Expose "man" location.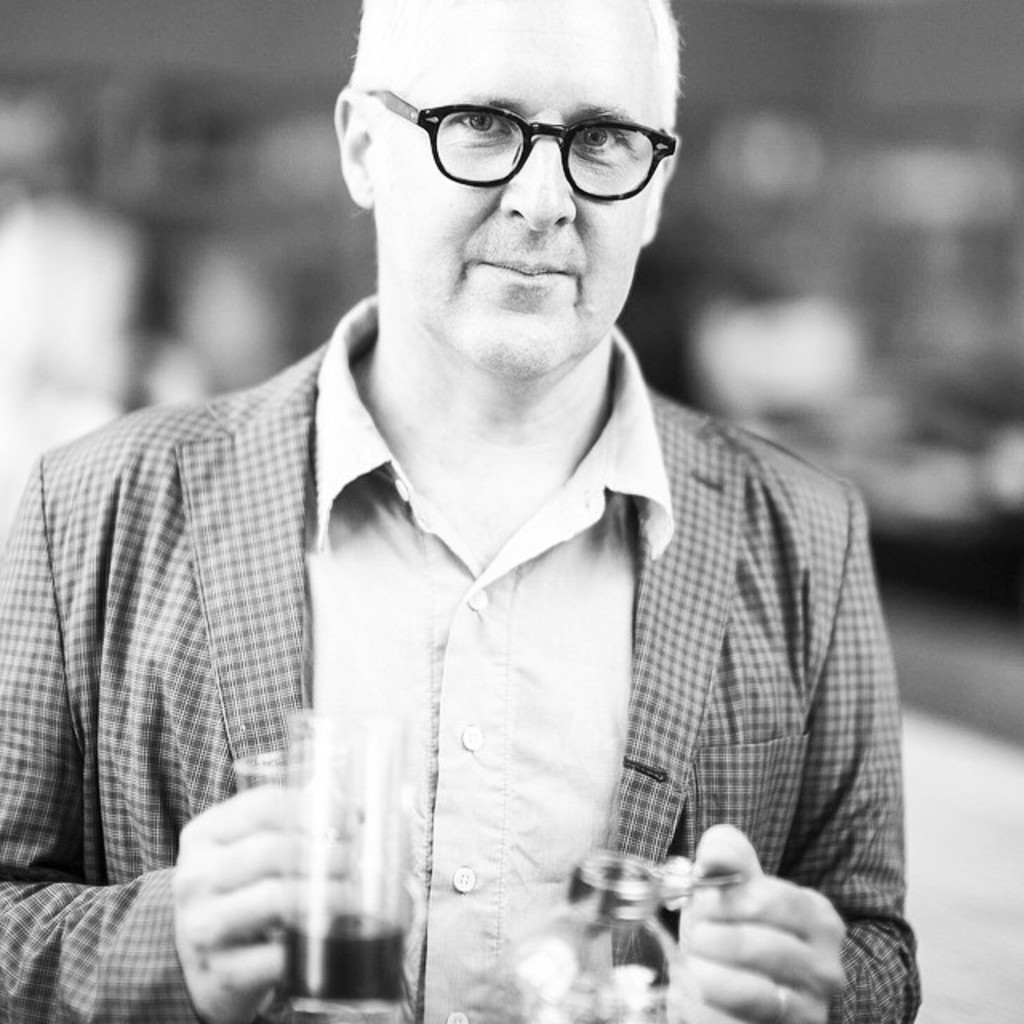
Exposed at Rect(0, 0, 922, 1022).
